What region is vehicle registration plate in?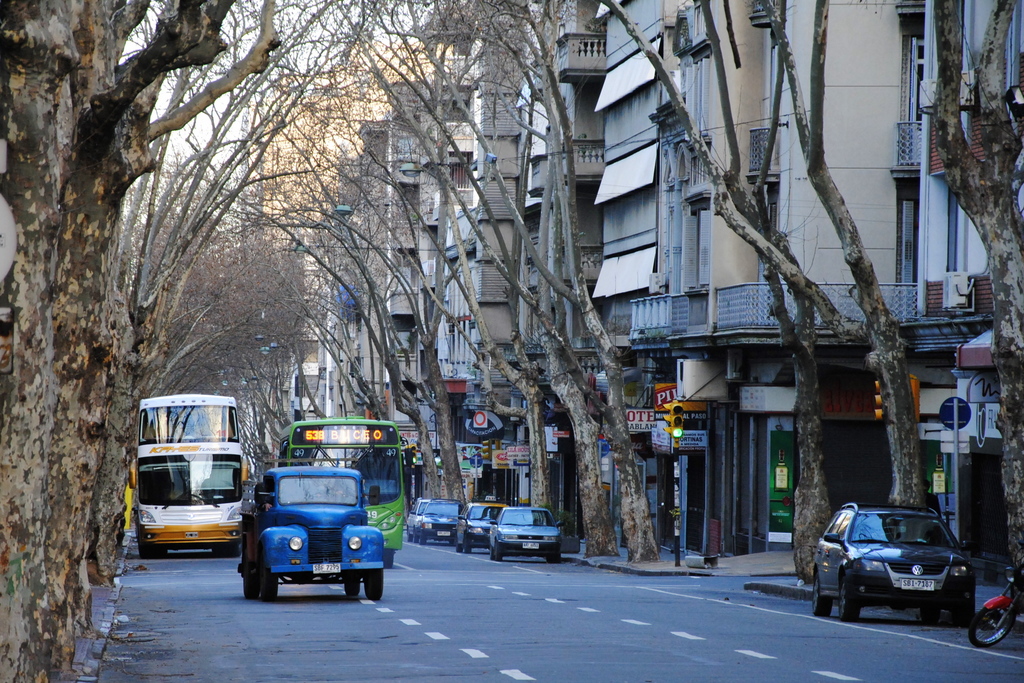
<bbox>435, 528, 450, 534</bbox>.
